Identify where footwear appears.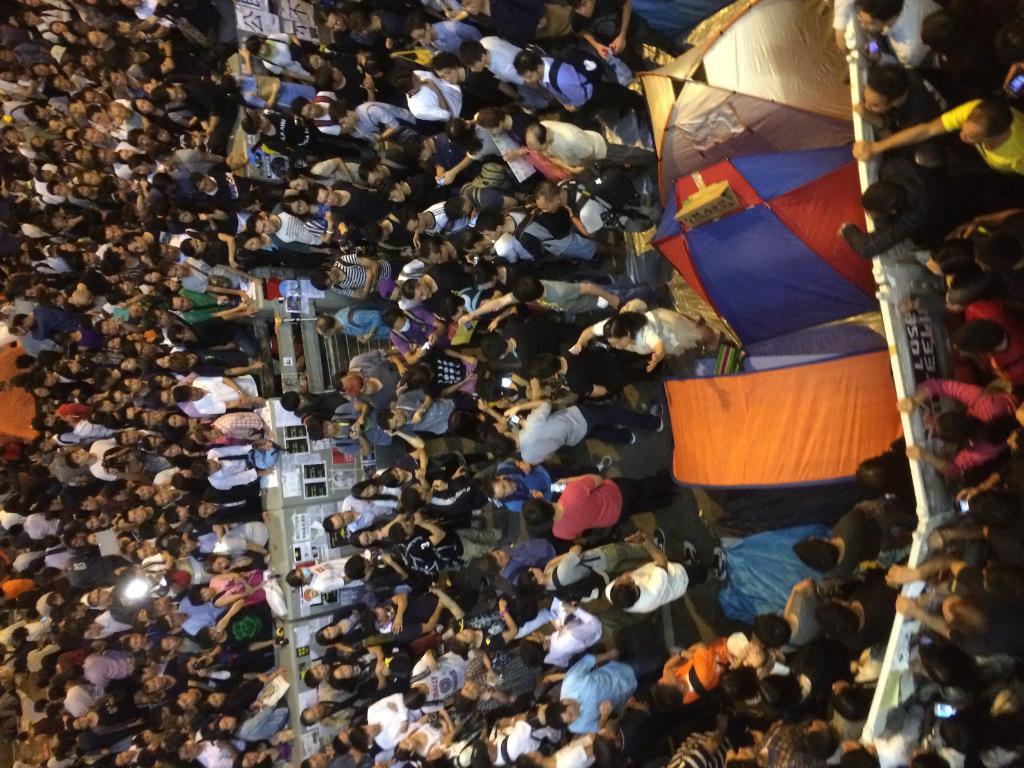
Appears at {"x1": 477, "y1": 577, "x2": 493, "y2": 596}.
